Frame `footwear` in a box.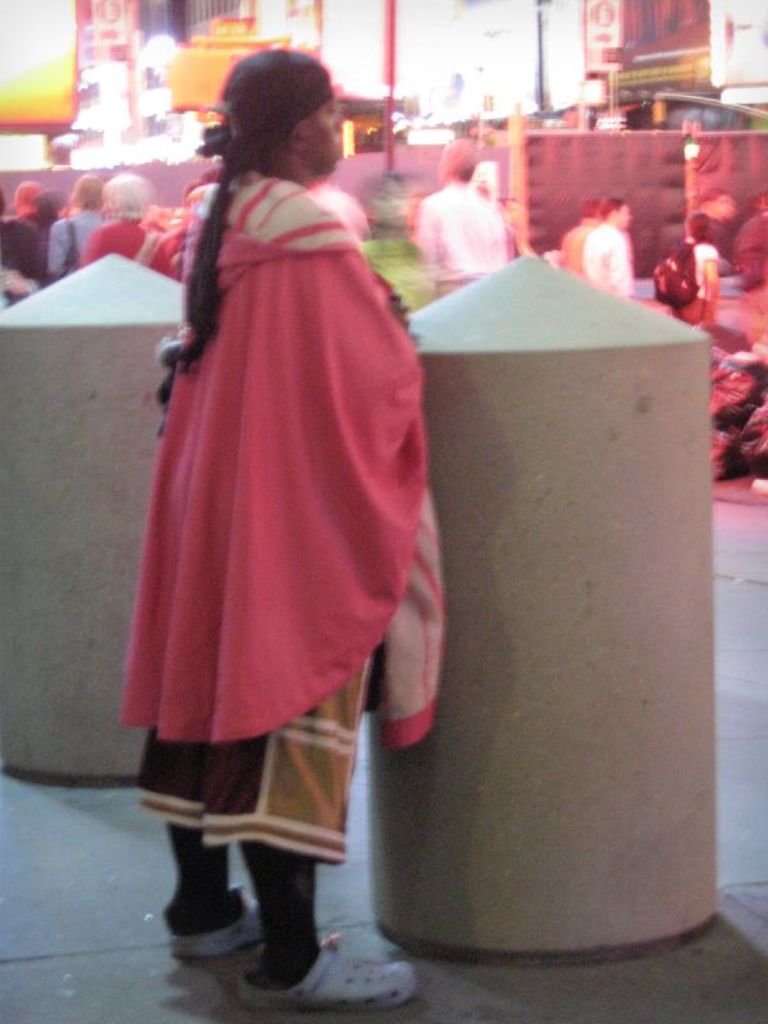
236,933,376,998.
